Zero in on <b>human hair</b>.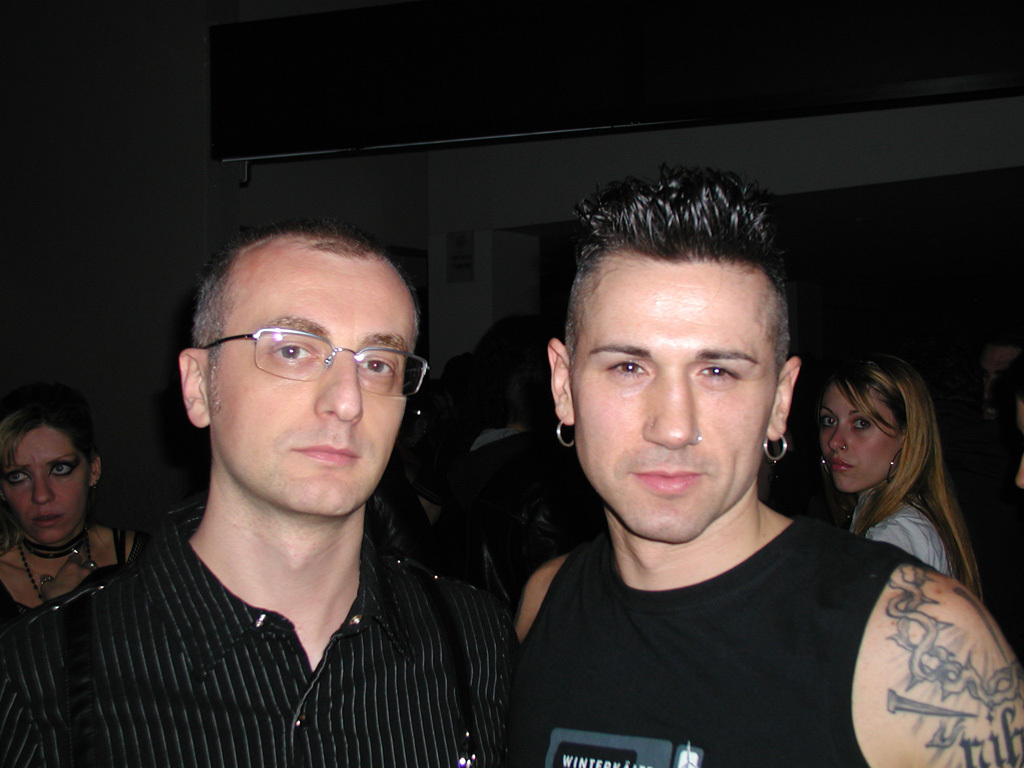
Zeroed in: l=0, t=383, r=93, b=507.
